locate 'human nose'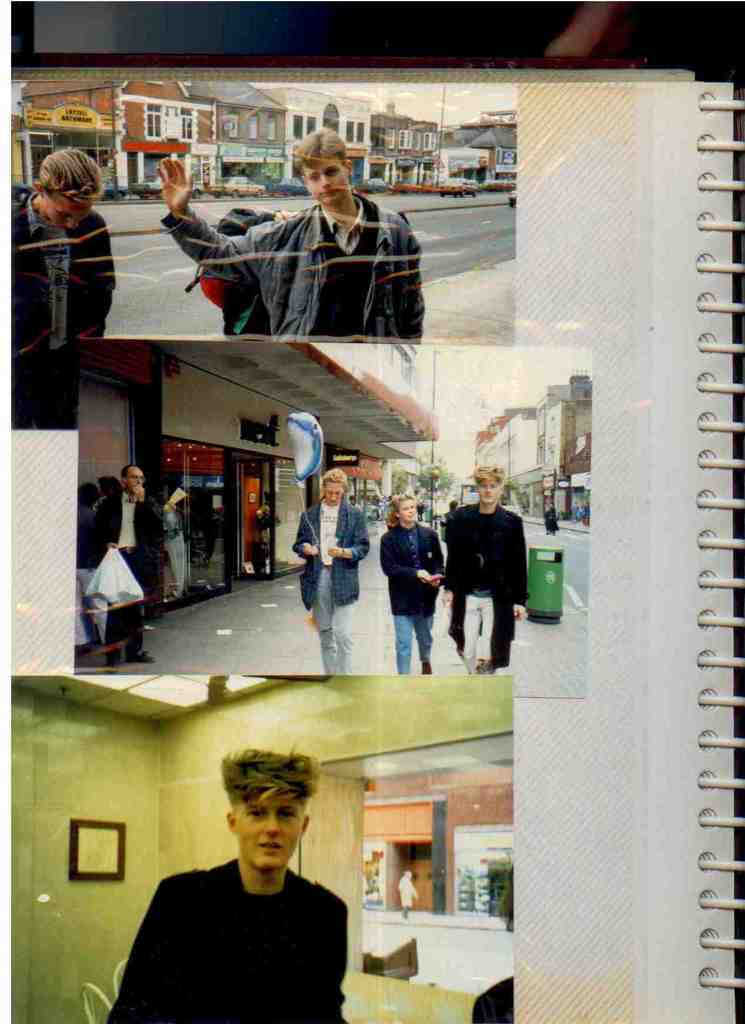
left=266, top=813, right=281, bottom=836
